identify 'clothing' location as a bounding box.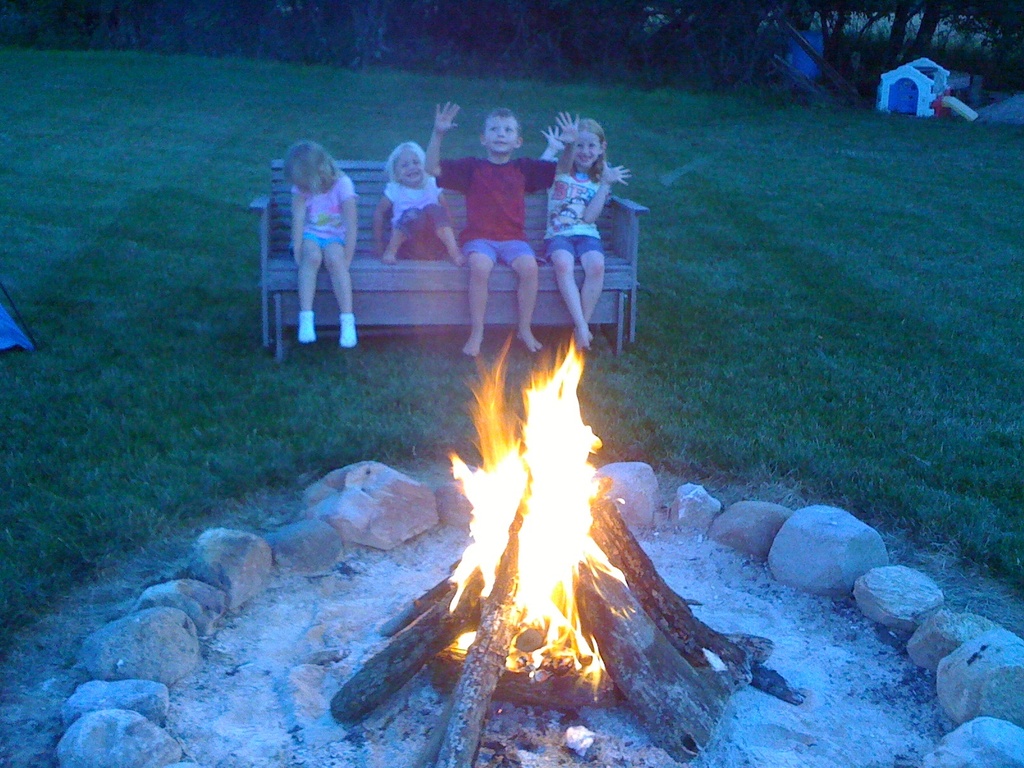
[382,182,455,262].
